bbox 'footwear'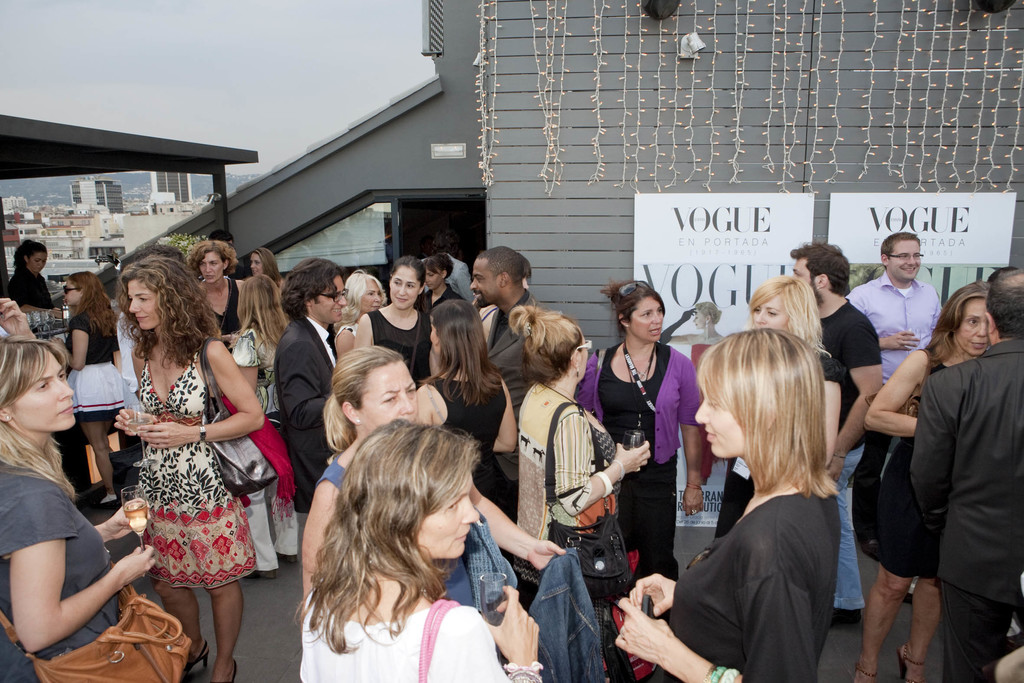
223, 653, 245, 682
